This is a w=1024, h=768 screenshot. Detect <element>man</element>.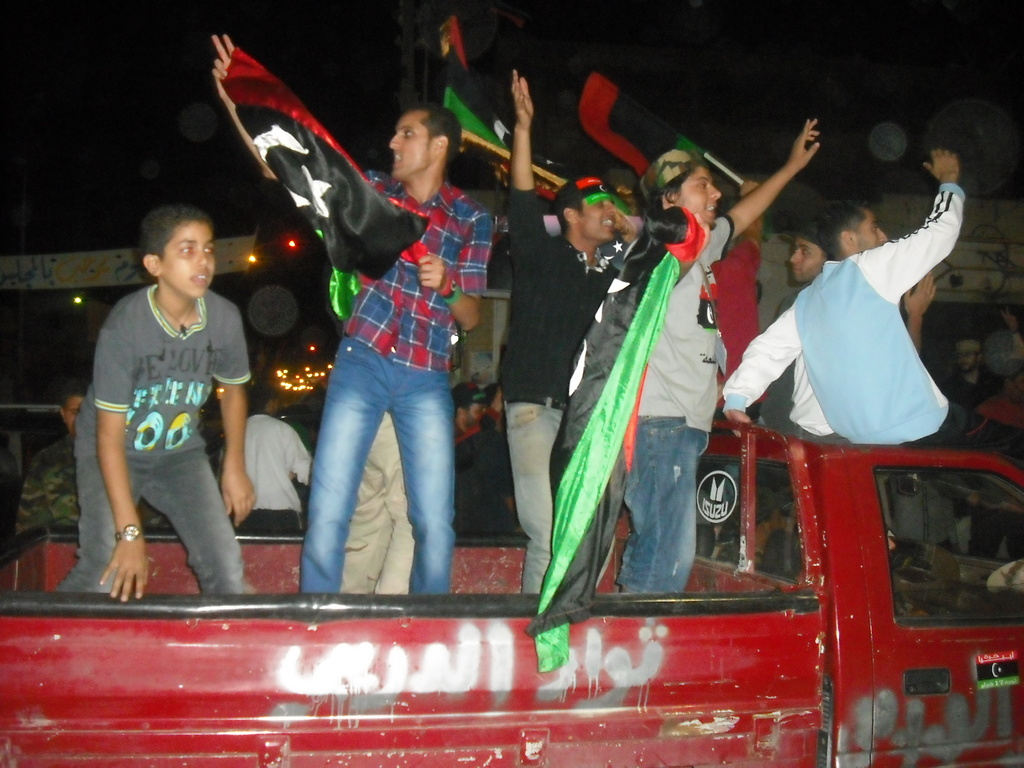
(729,163,980,495).
